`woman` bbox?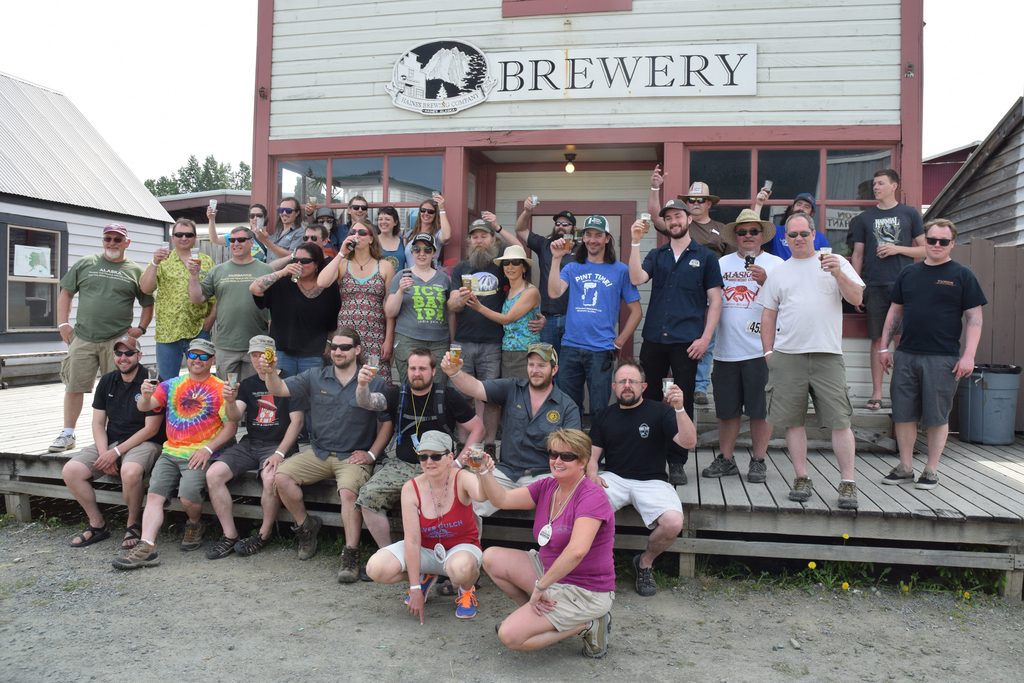
BBox(321, 219, 396, 395)
